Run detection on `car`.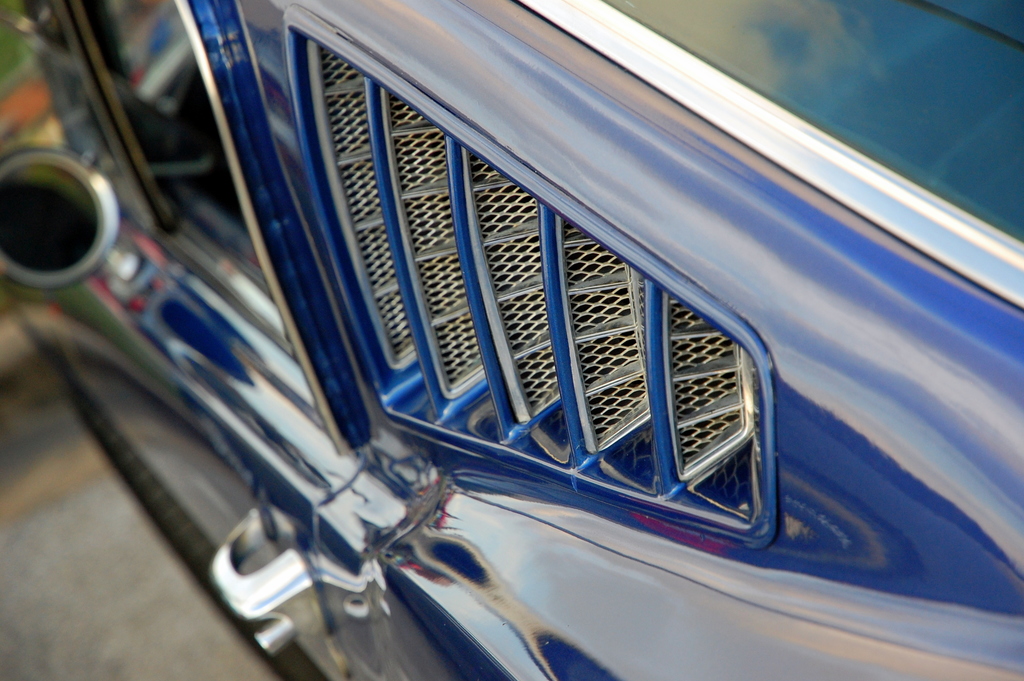
Result: select_region(0, 0, 1023, 680).
